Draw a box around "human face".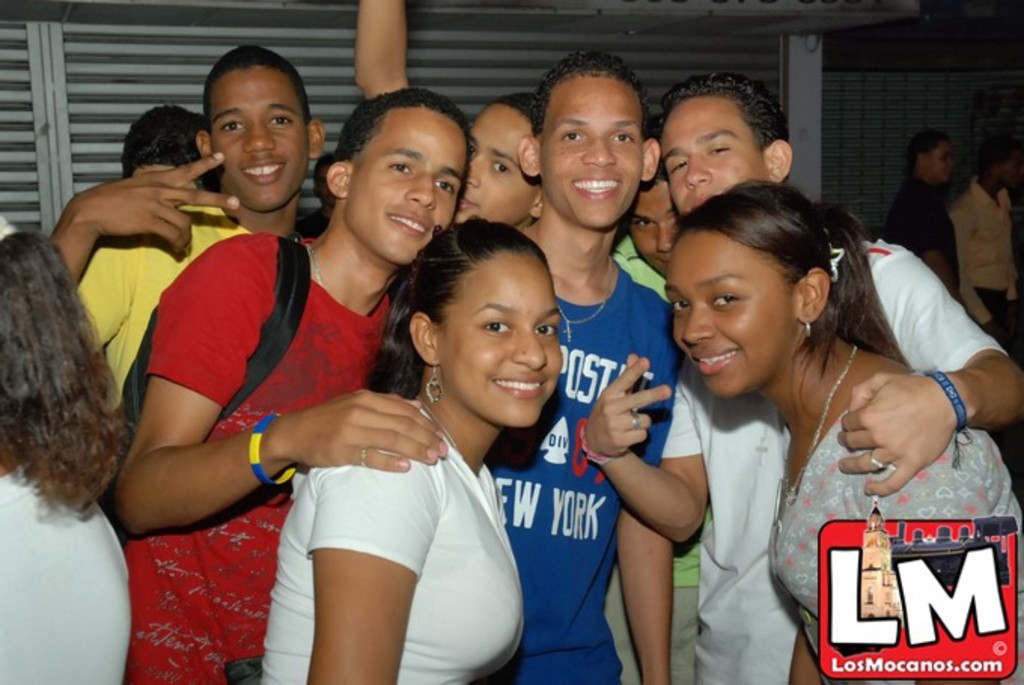
bbox=(343, 110, 467, 268).
